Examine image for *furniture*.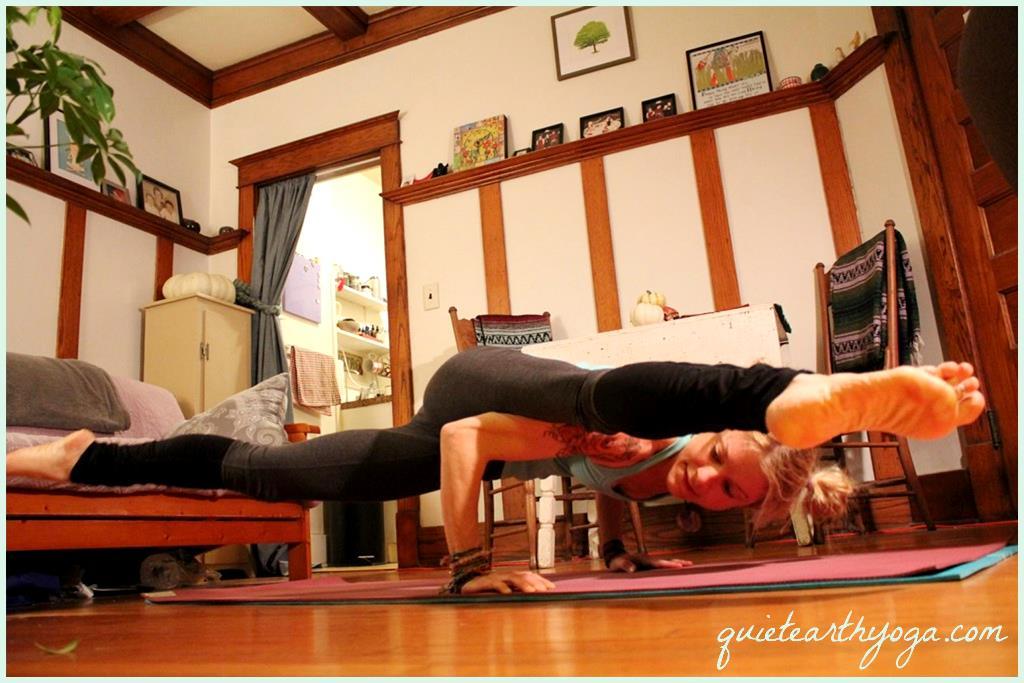
Examination result: locate(453, 305, 642, 563).
